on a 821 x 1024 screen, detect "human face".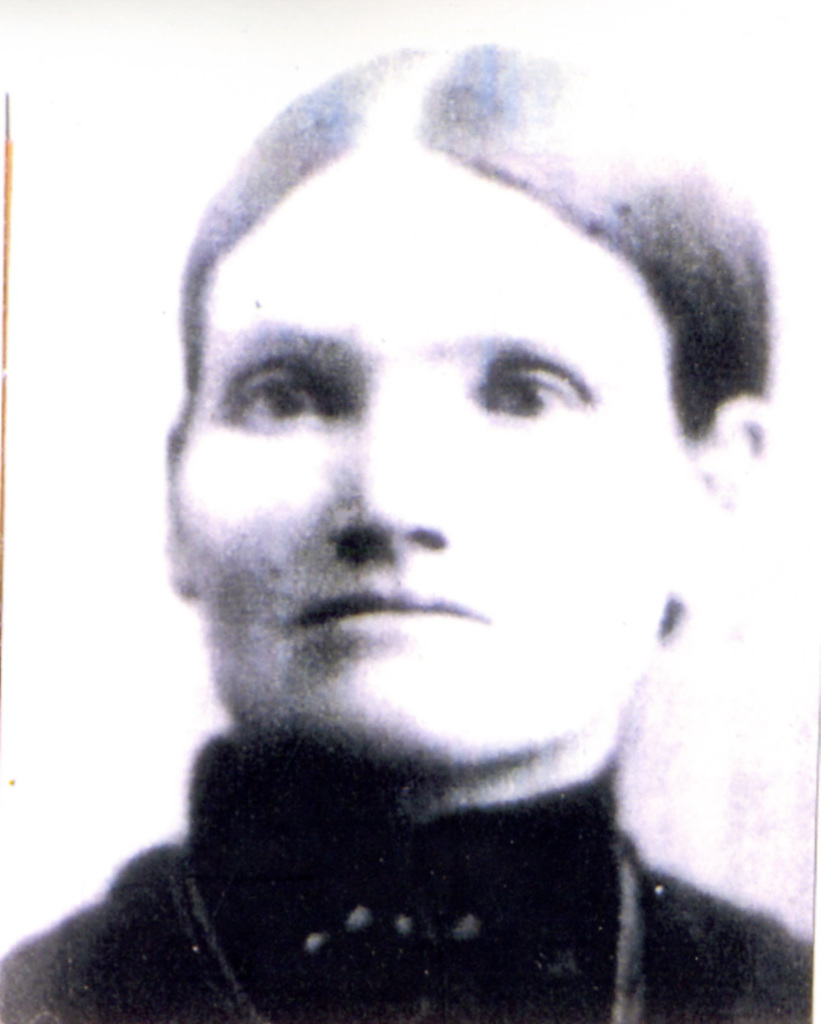
BBox(169, 156, 690, 770).
